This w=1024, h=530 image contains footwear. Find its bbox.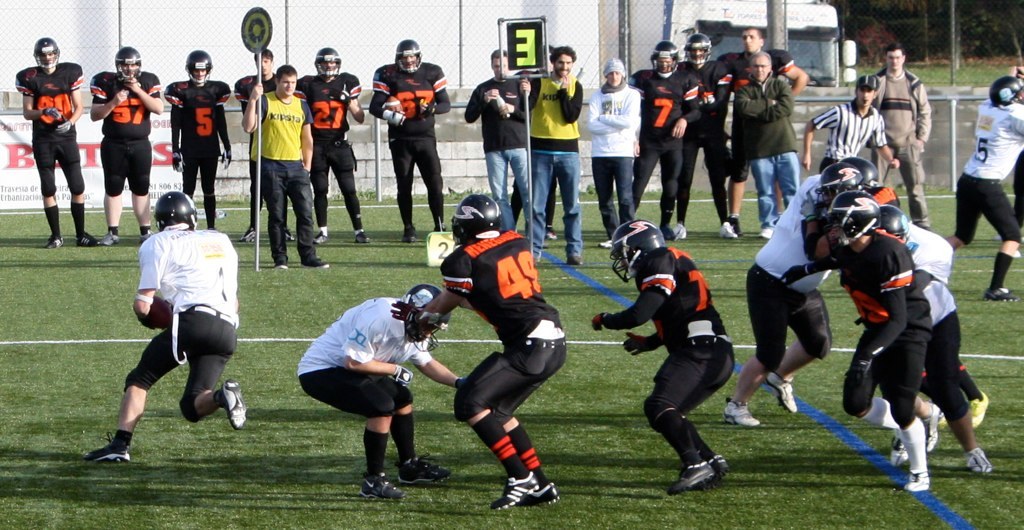
bbox=[675, 224, 689, 242].
